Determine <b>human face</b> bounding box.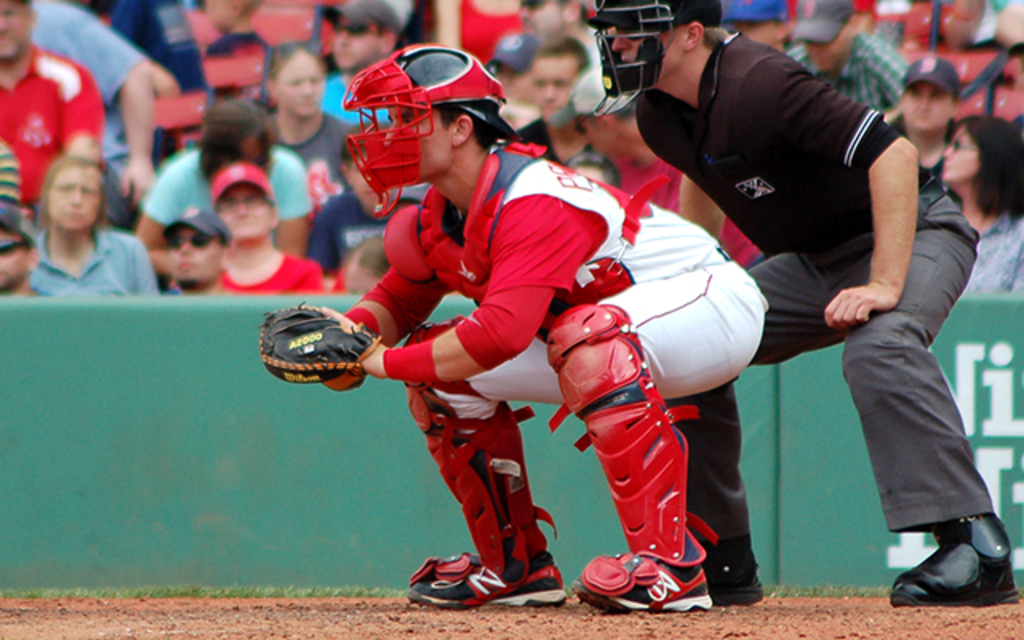
Determined: bbox(384, 109, 450, 179).
